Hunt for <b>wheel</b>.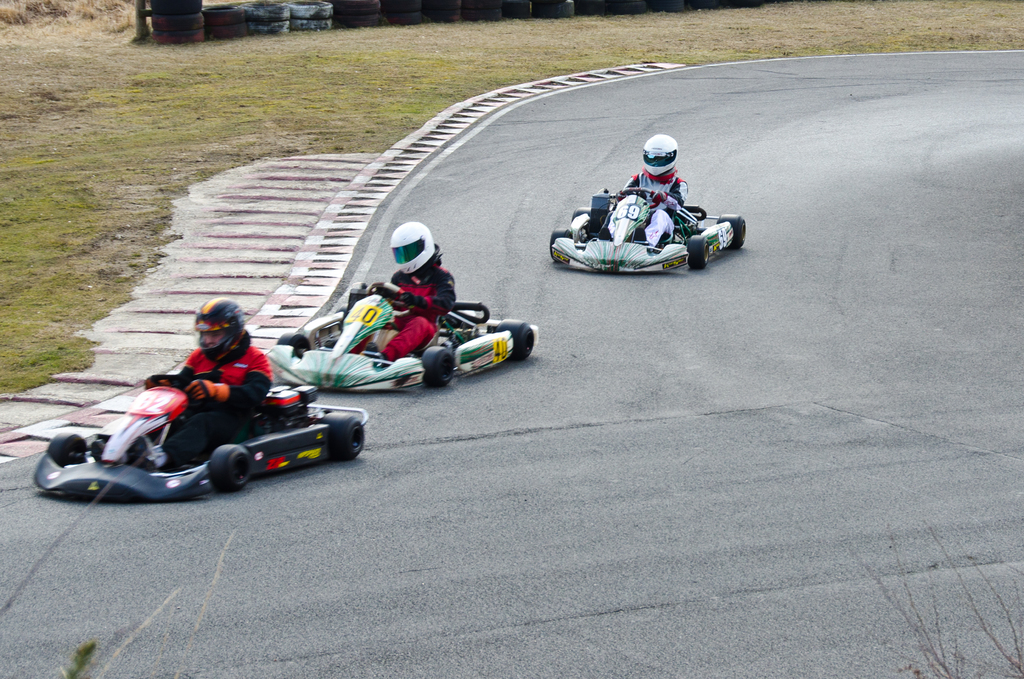
Hunted down at [left=277, top=331, right=317, bottom=354].
